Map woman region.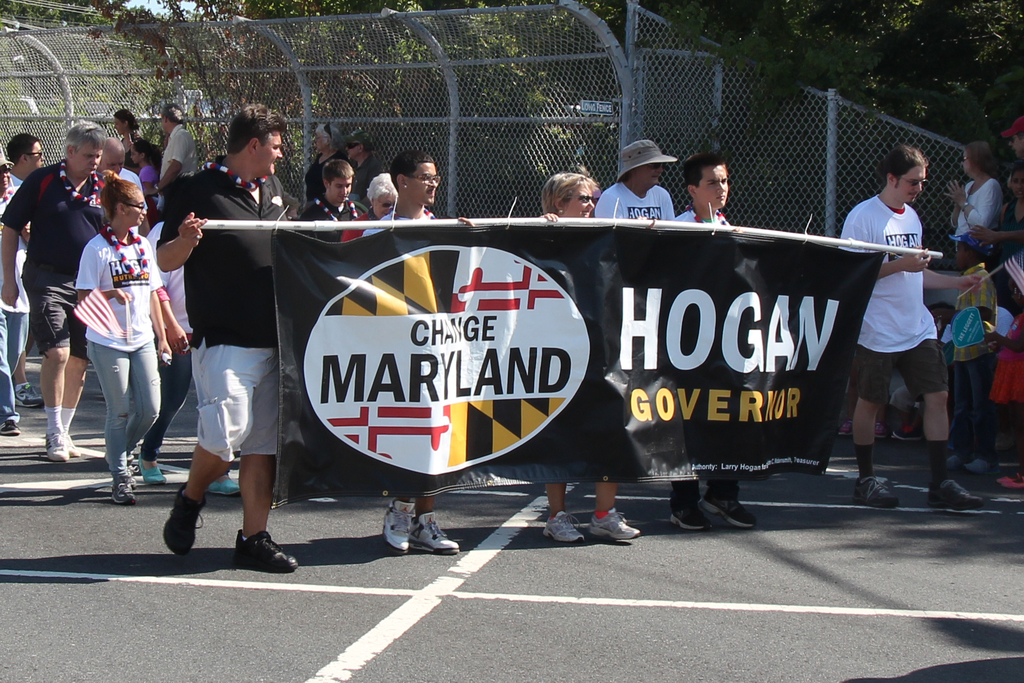
Mapped to 100/100/140/150.
